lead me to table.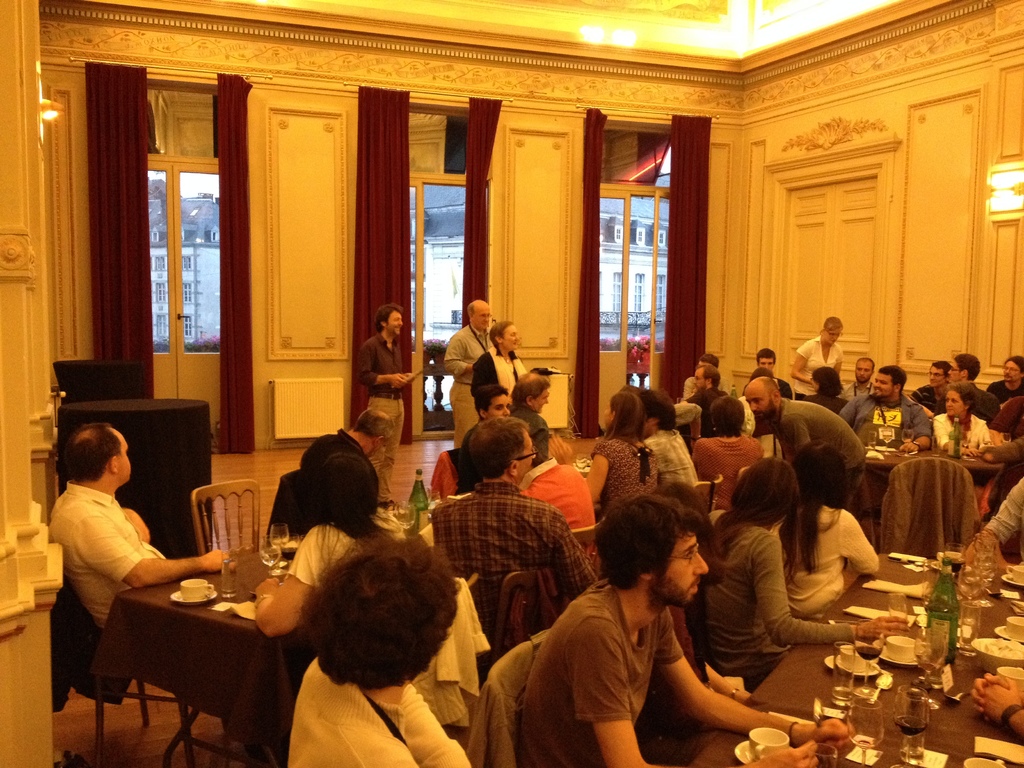
Lead to [x1=52, y1=388, x2=219, y2=562].
